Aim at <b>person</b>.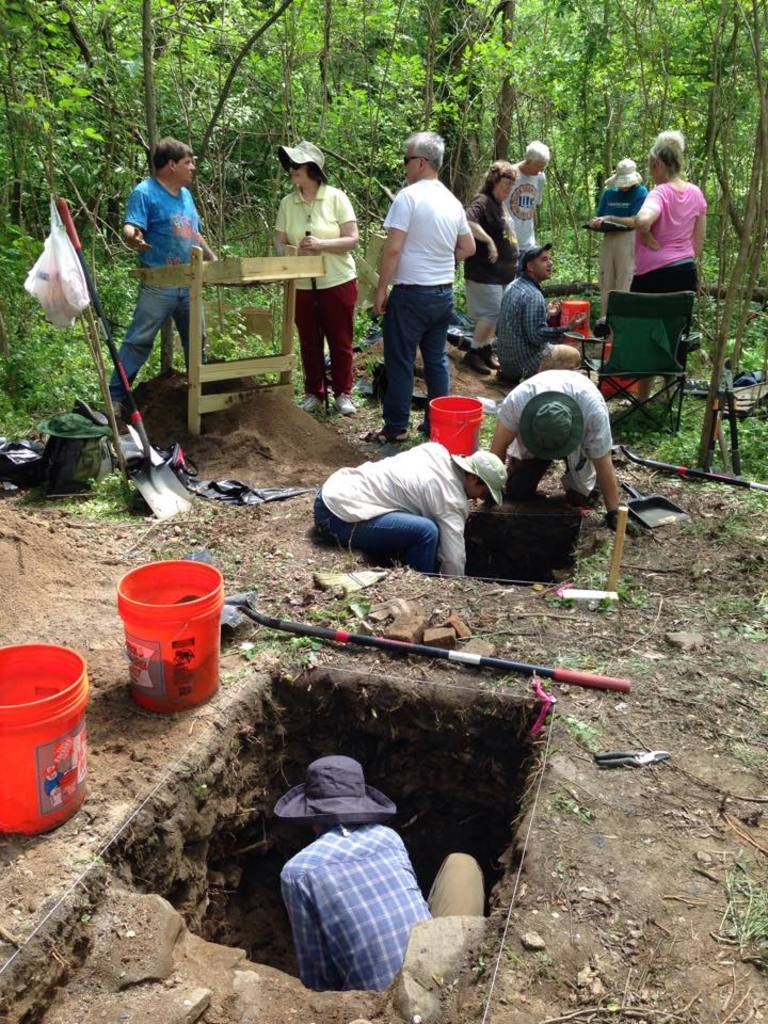
Aimed at rect(494, 239, 579, 374).
